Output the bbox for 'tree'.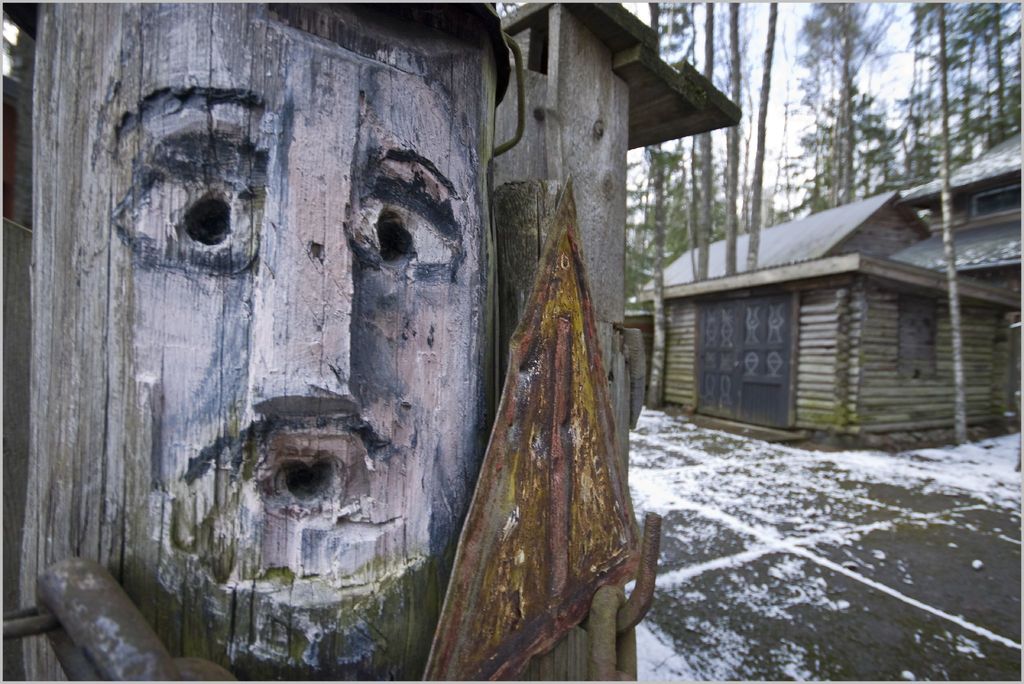
[22,0,502,683].
